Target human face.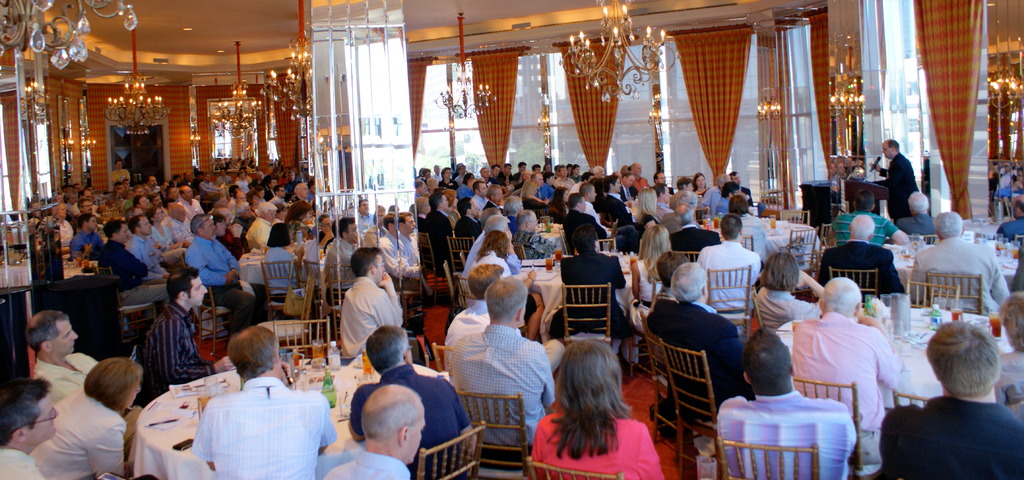
Target region: {"left": 89, "top": 216, "right": 95, "bottom": 230}.
